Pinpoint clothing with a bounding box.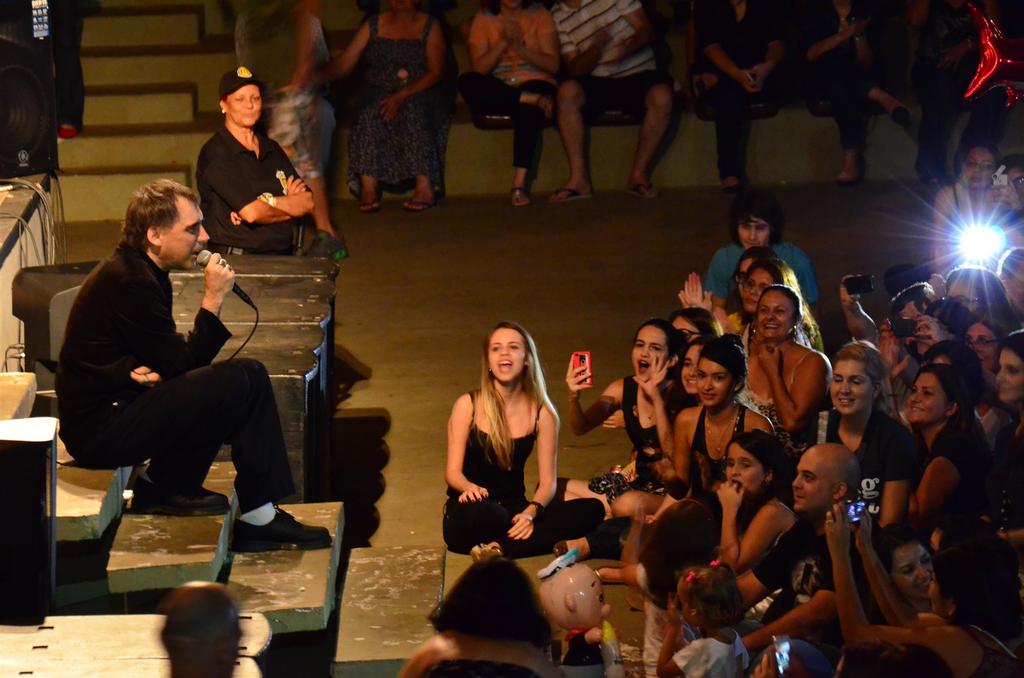
x1=665 y1=626 x2=758 y2=677.
